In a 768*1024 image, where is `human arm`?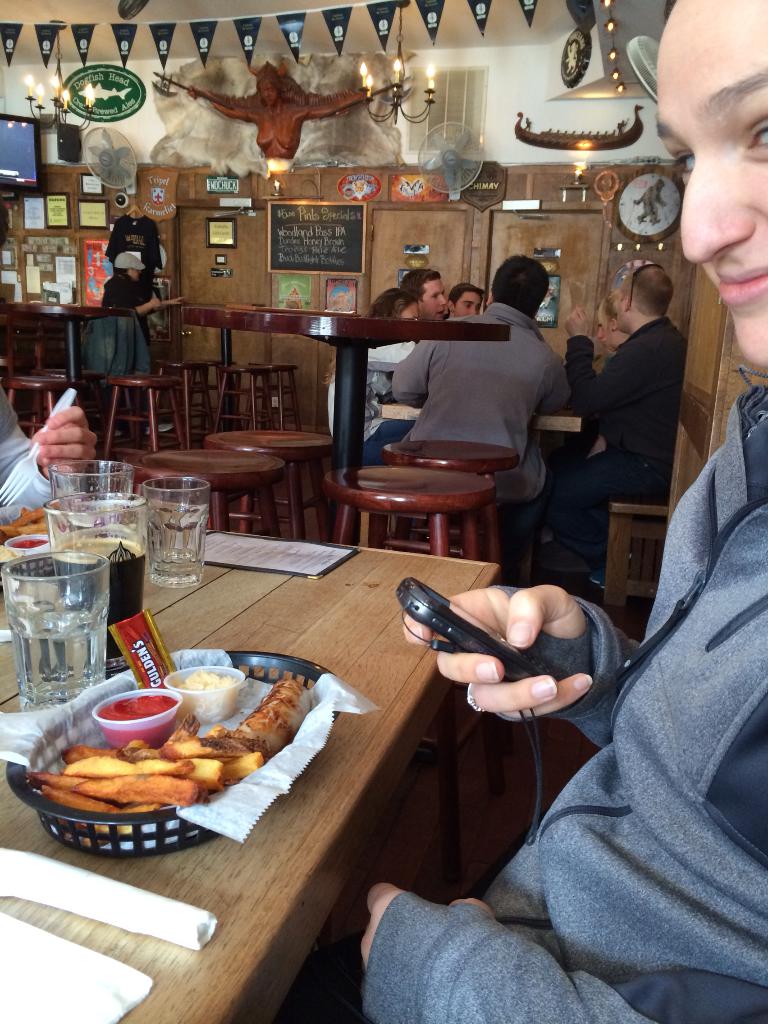
box(1, 386, 97, 514).
